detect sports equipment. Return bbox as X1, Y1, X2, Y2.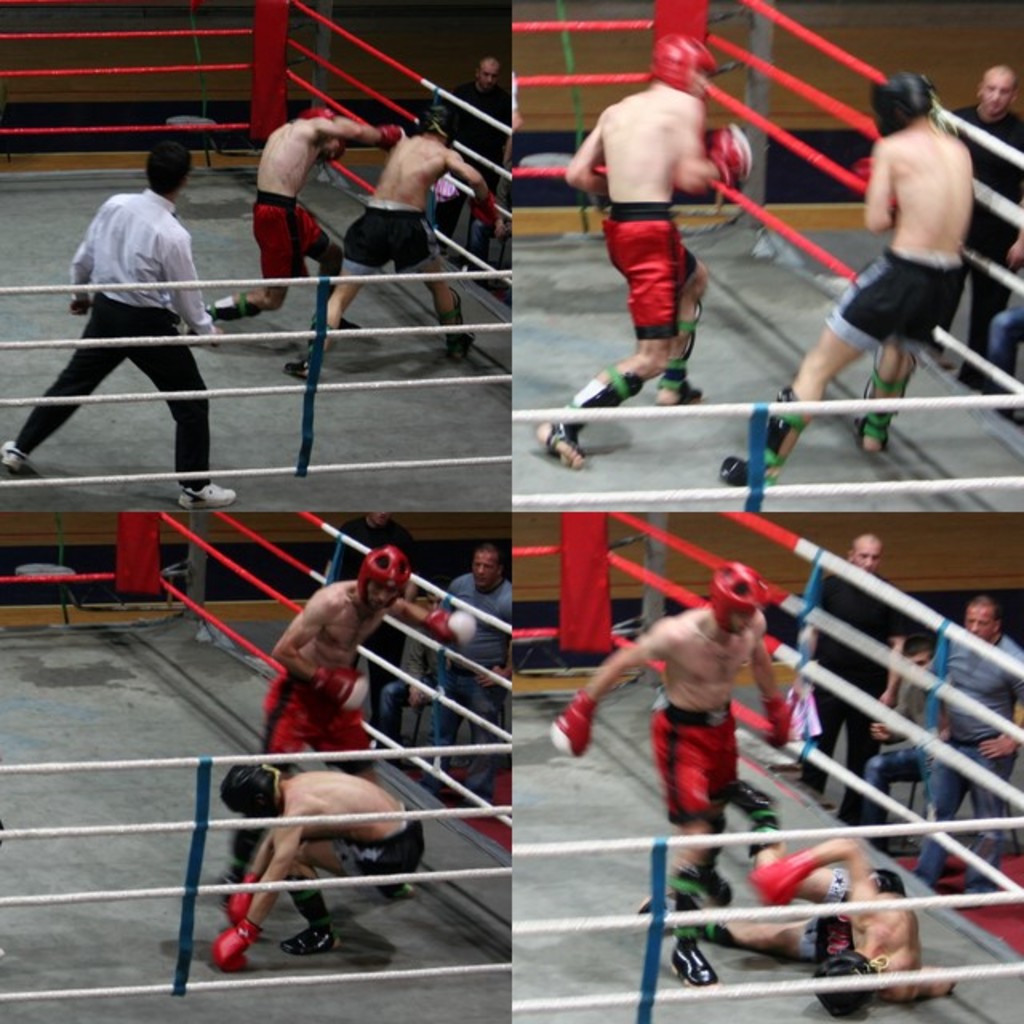
544, 366, 643, 458.
